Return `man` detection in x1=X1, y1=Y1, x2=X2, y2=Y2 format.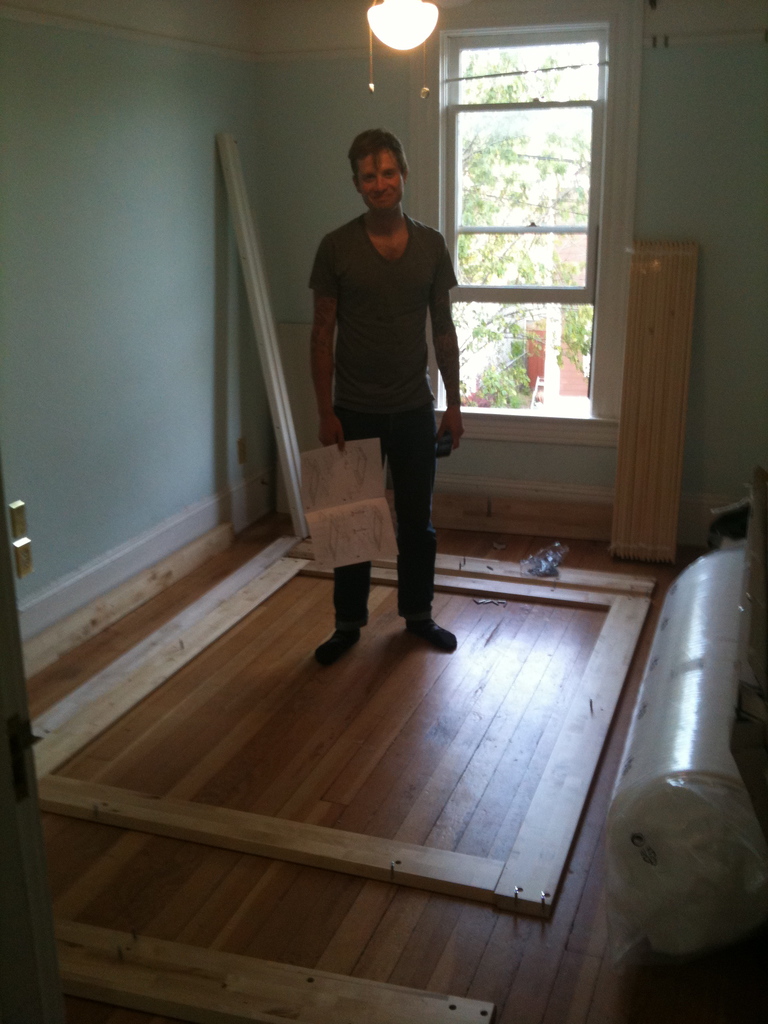
x1=301, y1=129, x2=476, y2=634.
